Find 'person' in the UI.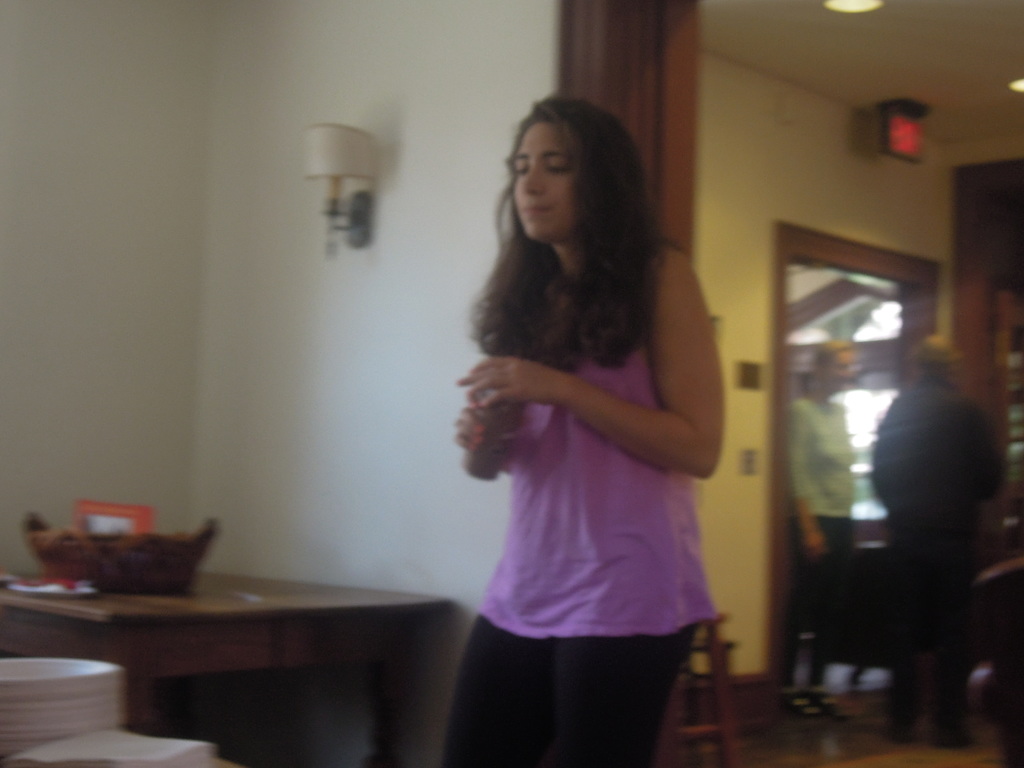
UI element at left=780, top=337, right=862, bottom=708.
